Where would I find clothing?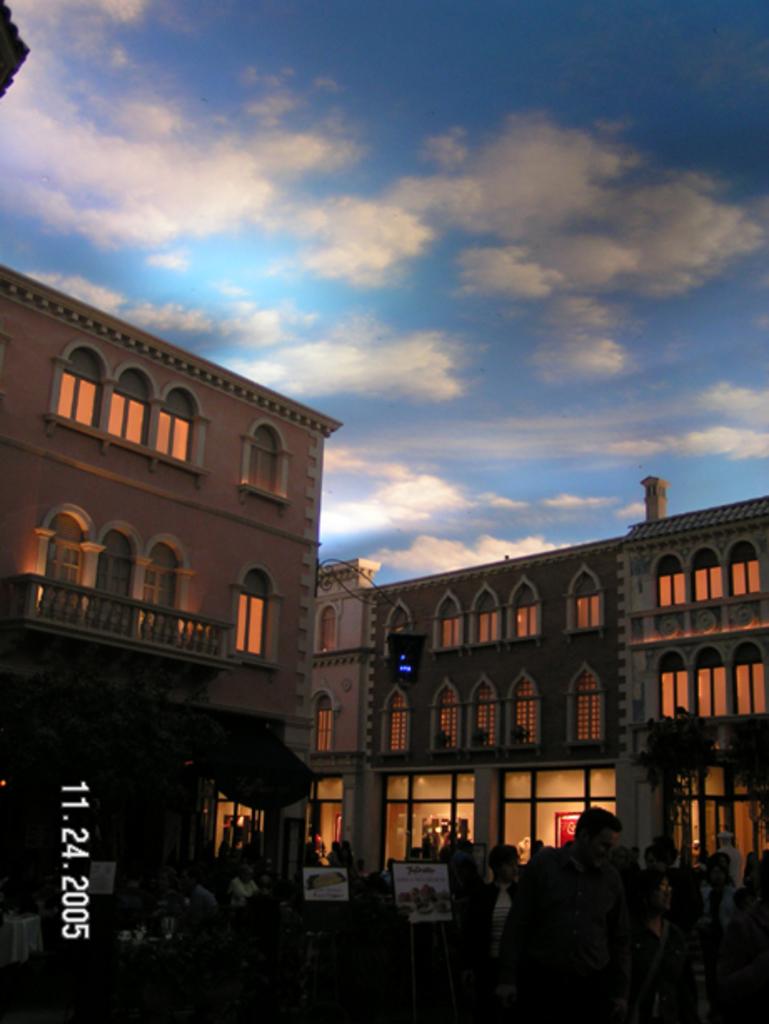
At crop(475, 831, 639, 1022).
